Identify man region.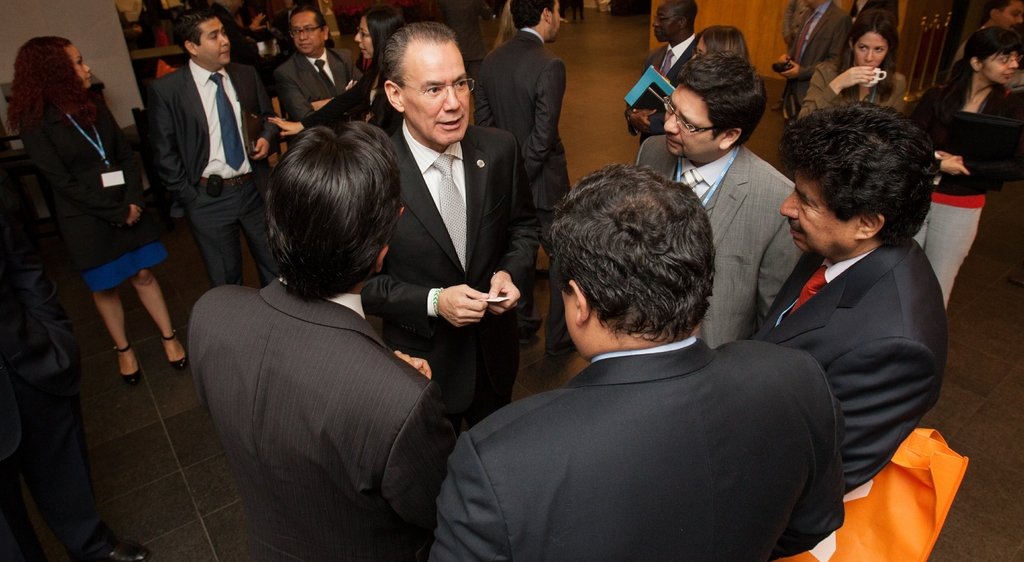
Region: 625:0:703:142.
